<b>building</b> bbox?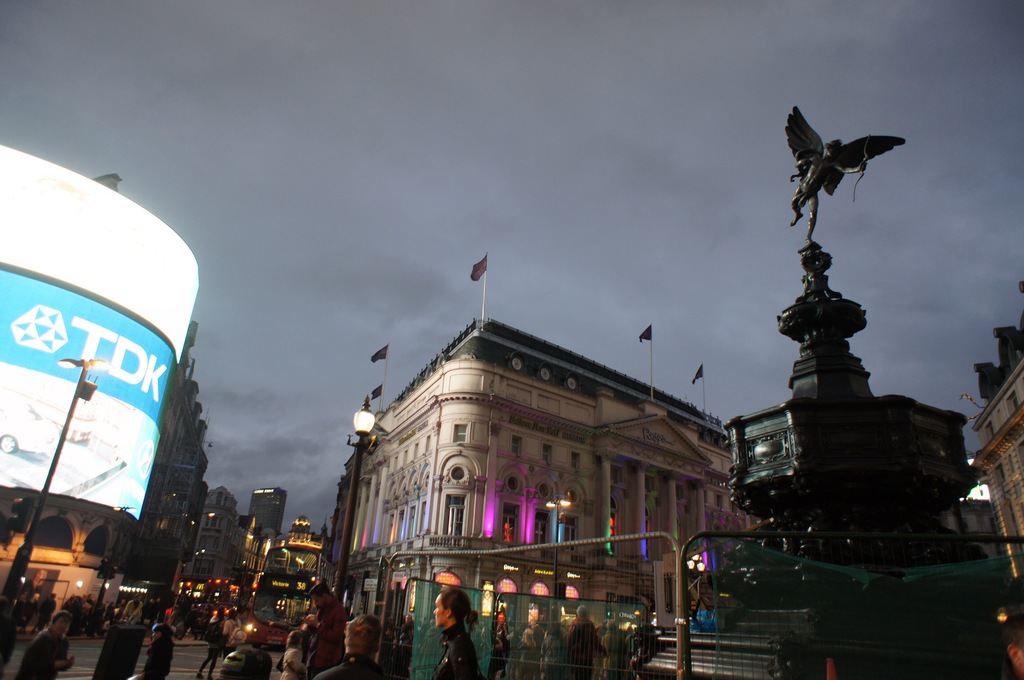
x1=970, y1=282, x2=1023, y2=574
